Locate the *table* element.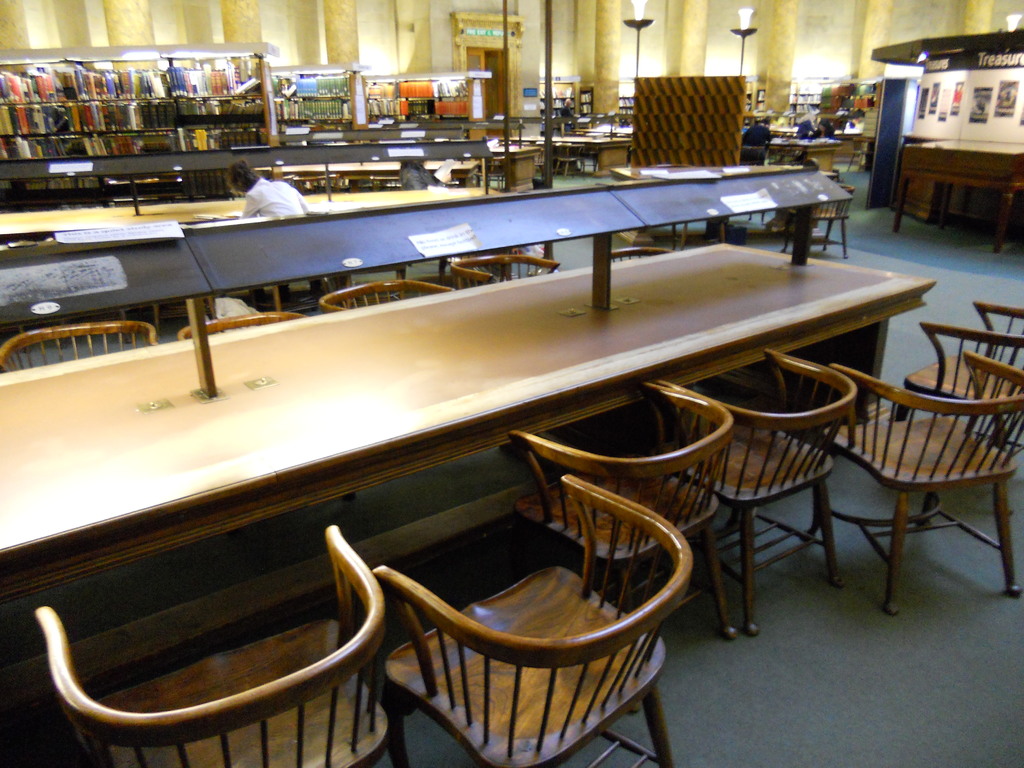
Element bbox: (left=0, top=175, right=500, bottom=252).
